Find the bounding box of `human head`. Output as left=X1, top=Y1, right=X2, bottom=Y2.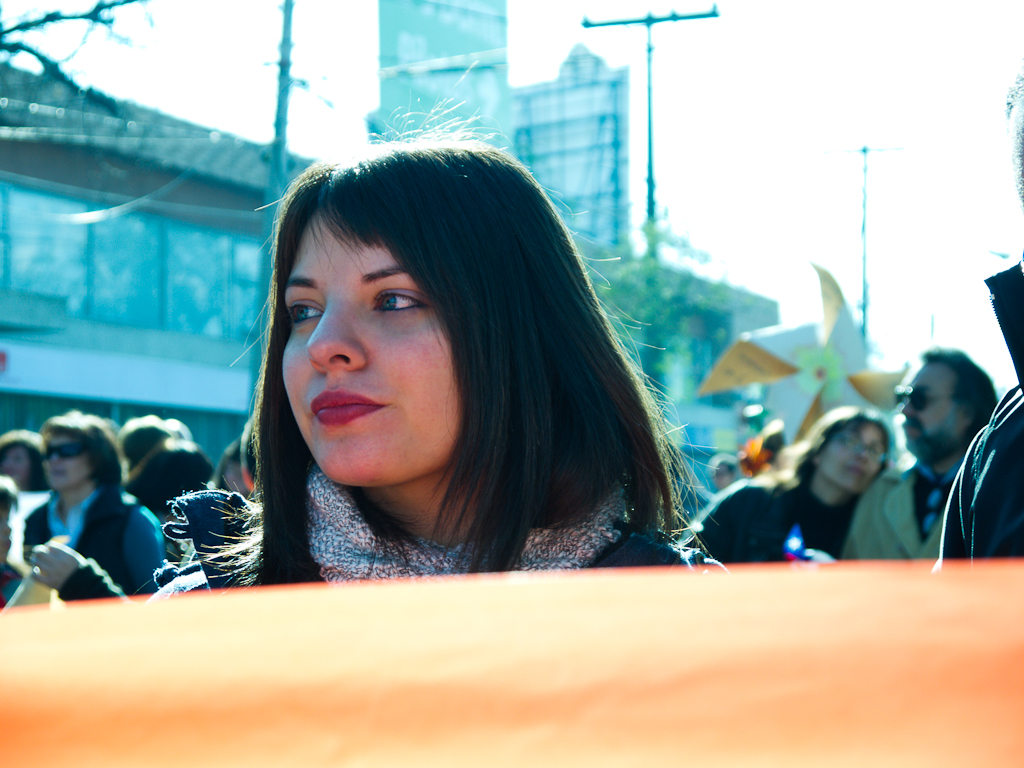
left=218, top=448, right=239, bottom=497.
